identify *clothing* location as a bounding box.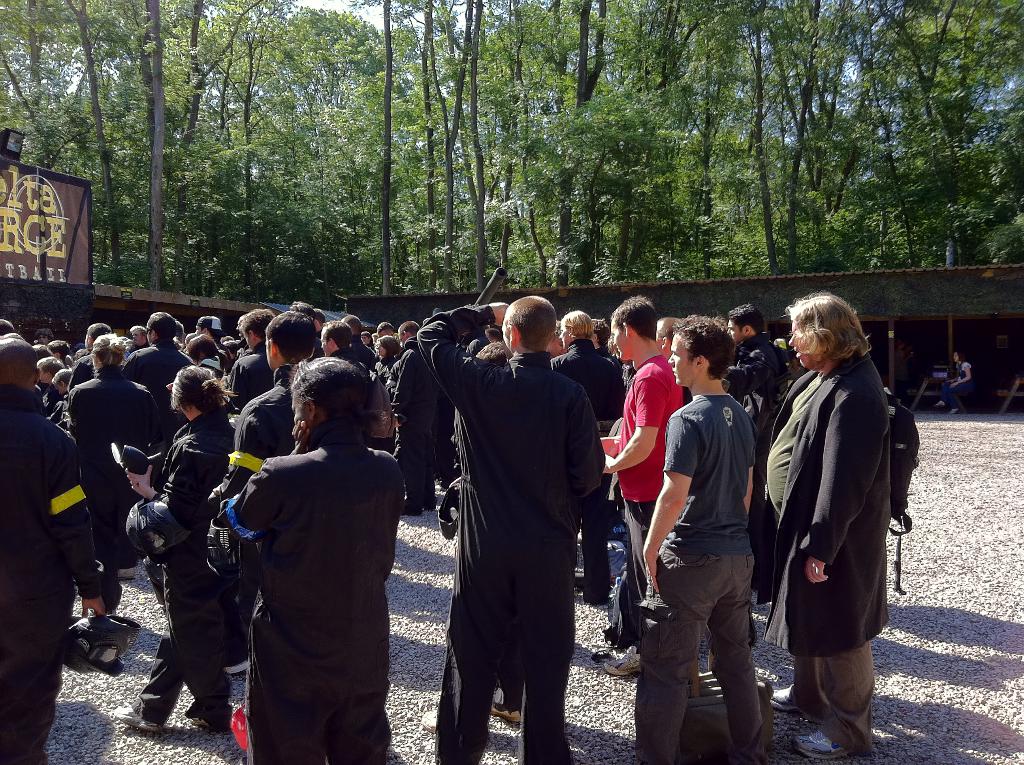
region(719, 328, 779, 419).
